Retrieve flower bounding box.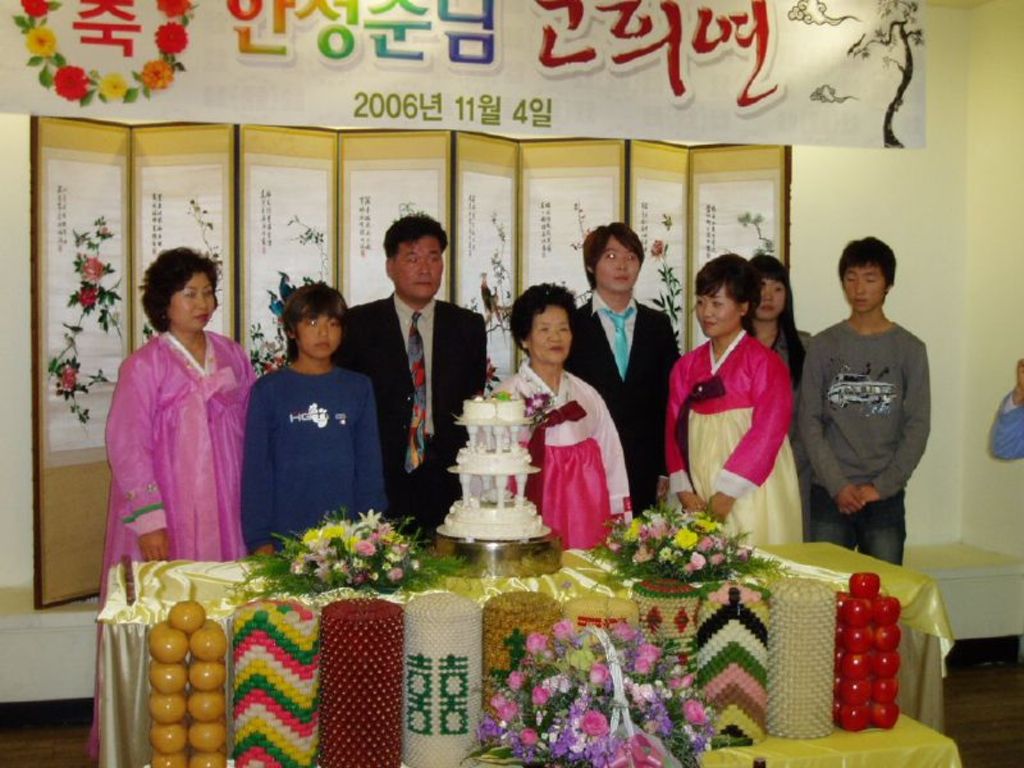
Bounding box: locate(525, 392, 547, 411).
